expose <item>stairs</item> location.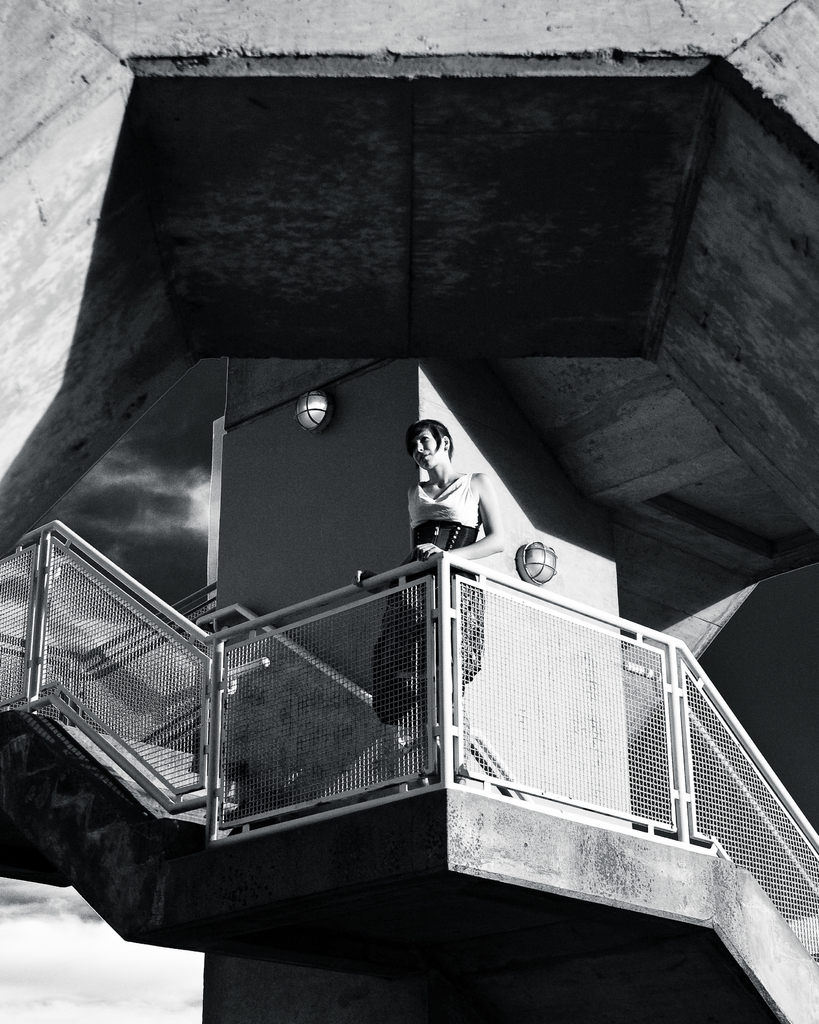
Exposed at 51 715 239 824.
